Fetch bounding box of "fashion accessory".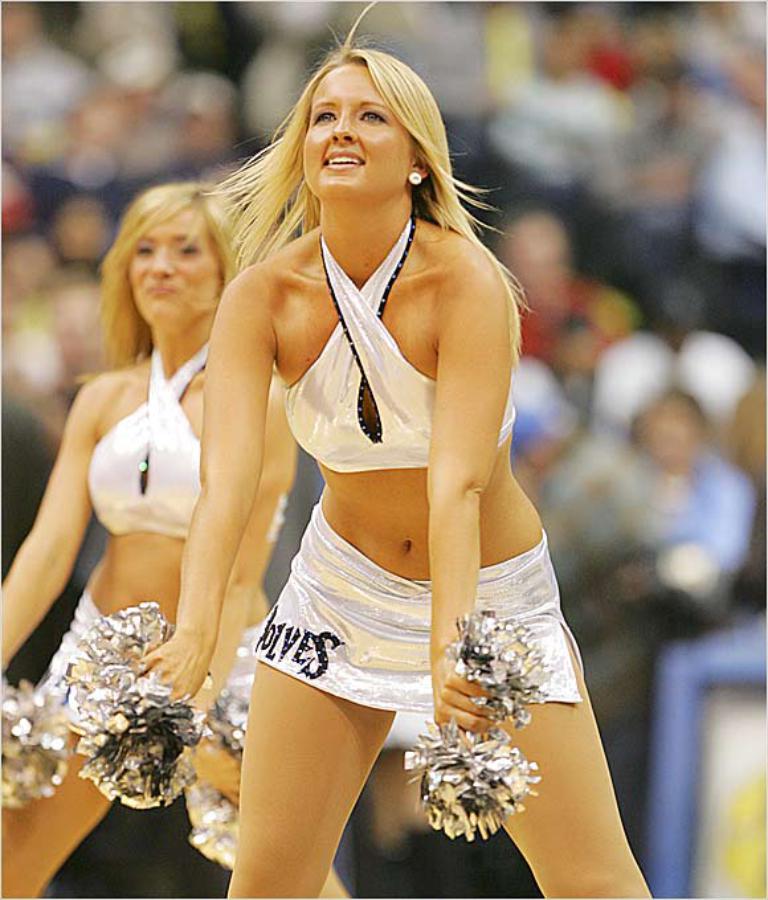
Bbox: <region>410, 172, 420, 189</region>.
